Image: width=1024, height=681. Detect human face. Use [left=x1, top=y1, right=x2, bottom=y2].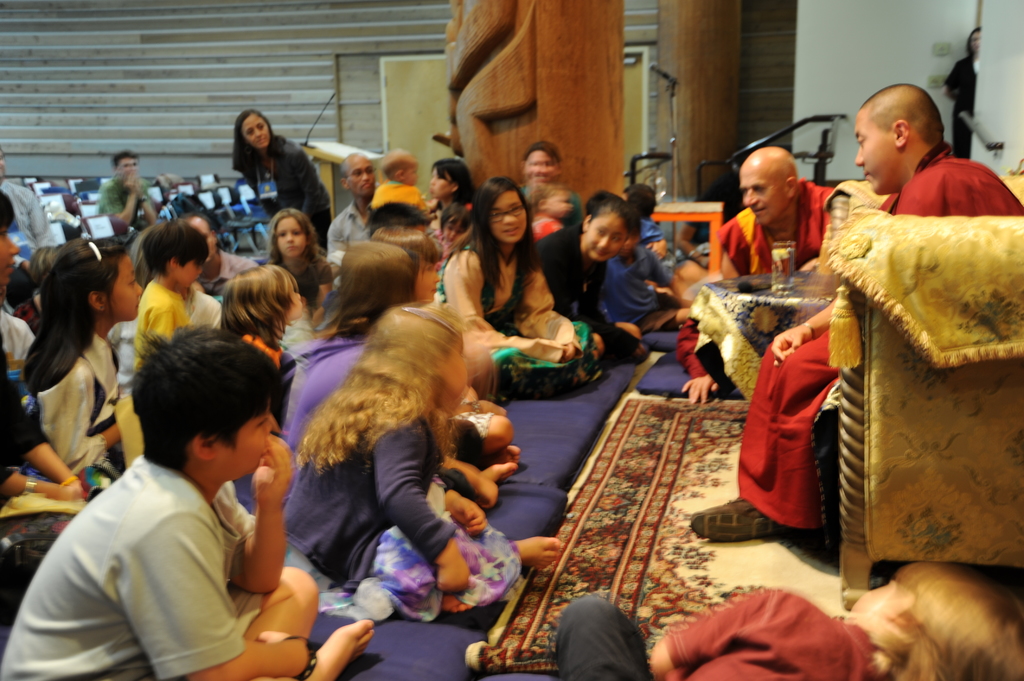
[left=212, top=401, right=275, bottom=483].
